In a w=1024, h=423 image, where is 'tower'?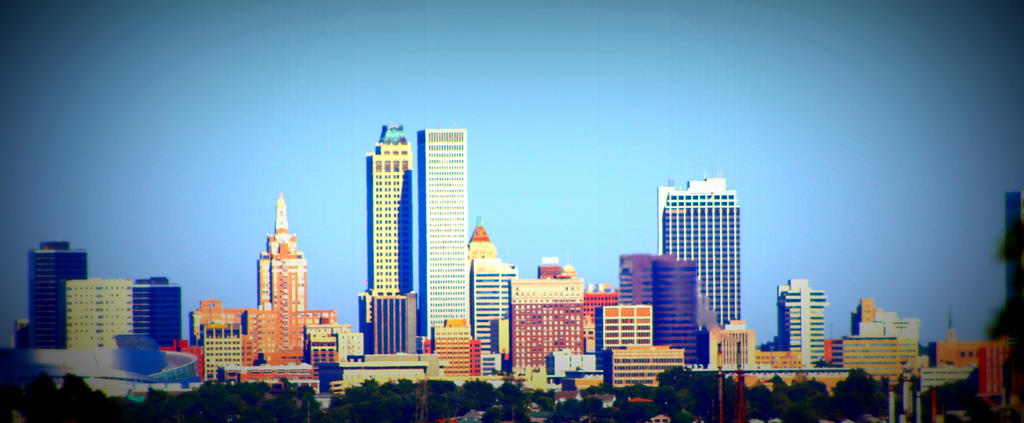
pyautogui.locateOnScreen(783, 283, 826, 385).
